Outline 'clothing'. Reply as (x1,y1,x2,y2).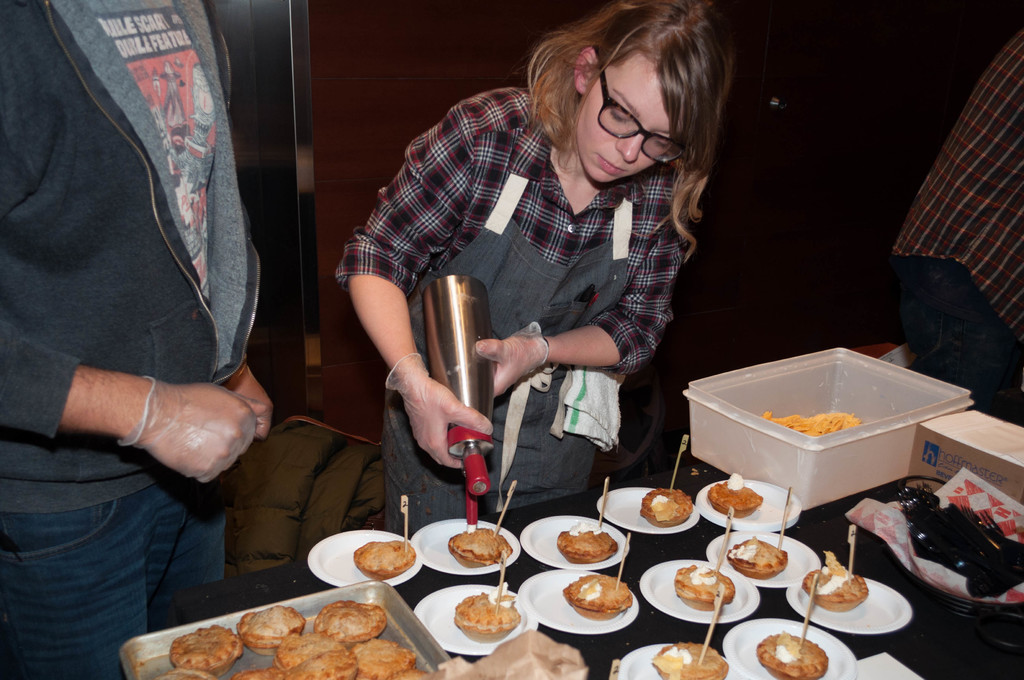
(3,0,266,498).
